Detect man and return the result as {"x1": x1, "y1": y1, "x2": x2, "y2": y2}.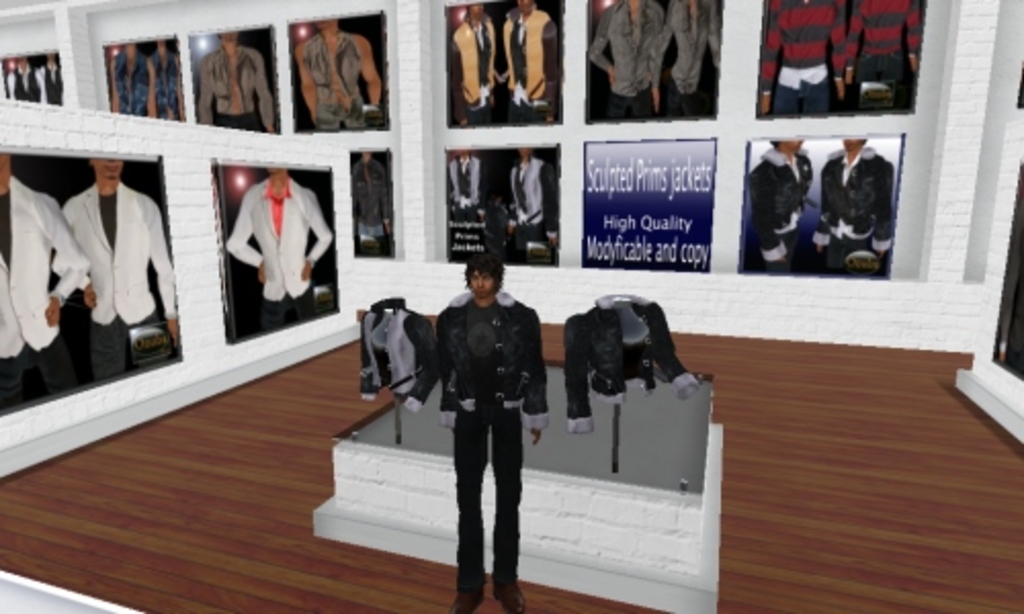
{"x1": 506, "y1": 0, "x2": 563, "y2": 131}.
